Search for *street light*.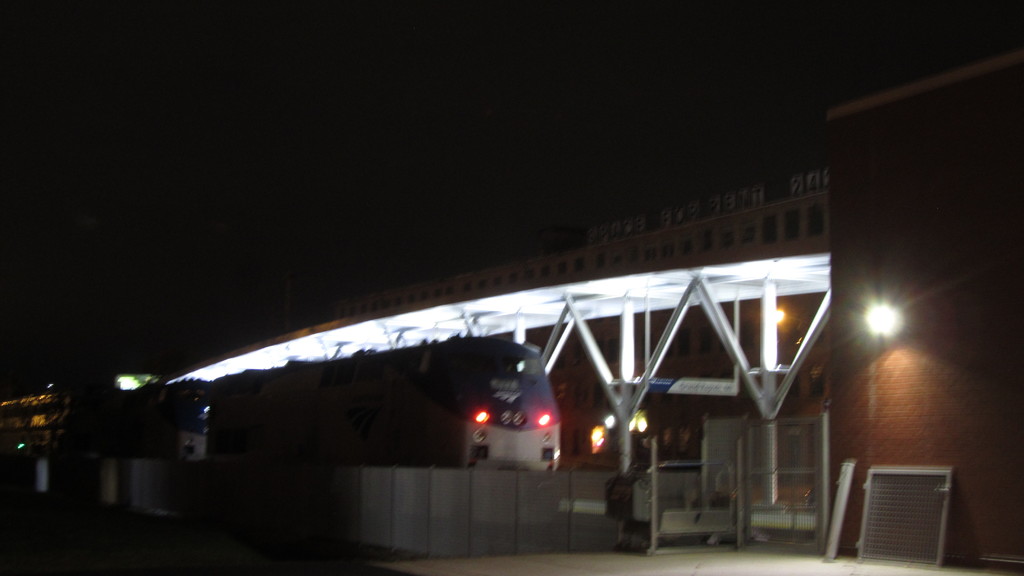
Found at rect(862, 294, 898, 469).
